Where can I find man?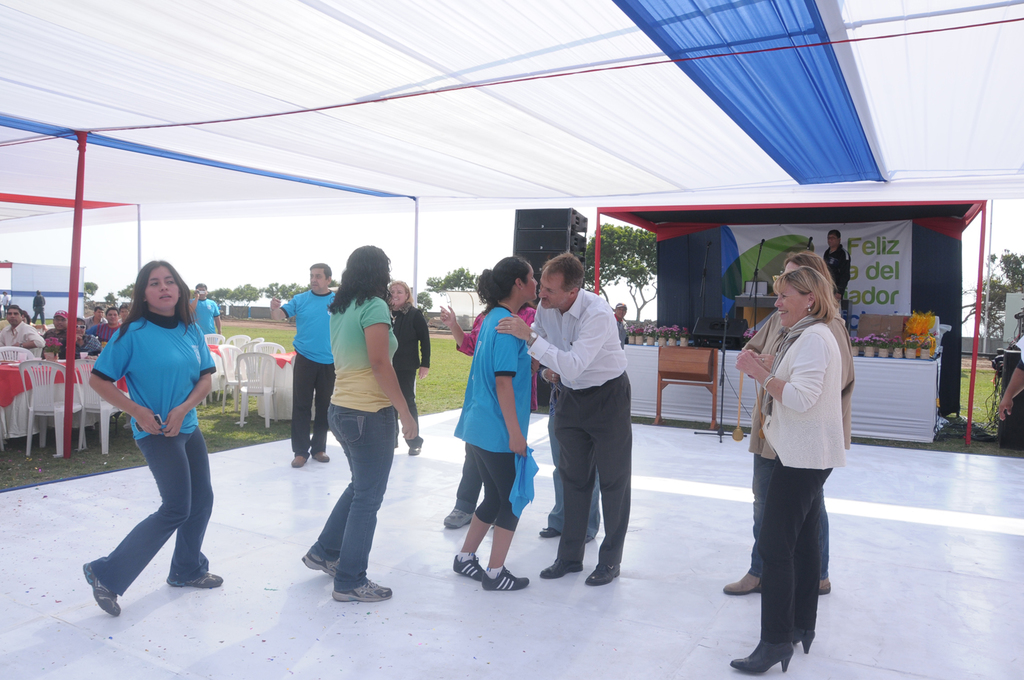
You can find it at region(614, 301, 630, 350).
